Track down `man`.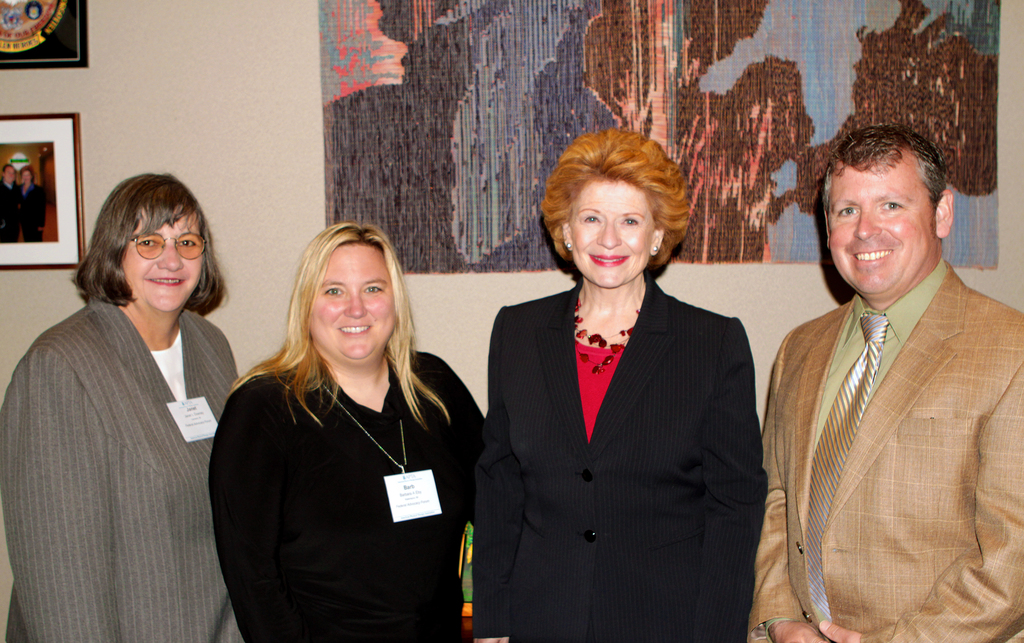
Tracked to x1=751 y1=132 x2=1023 y2=635.
